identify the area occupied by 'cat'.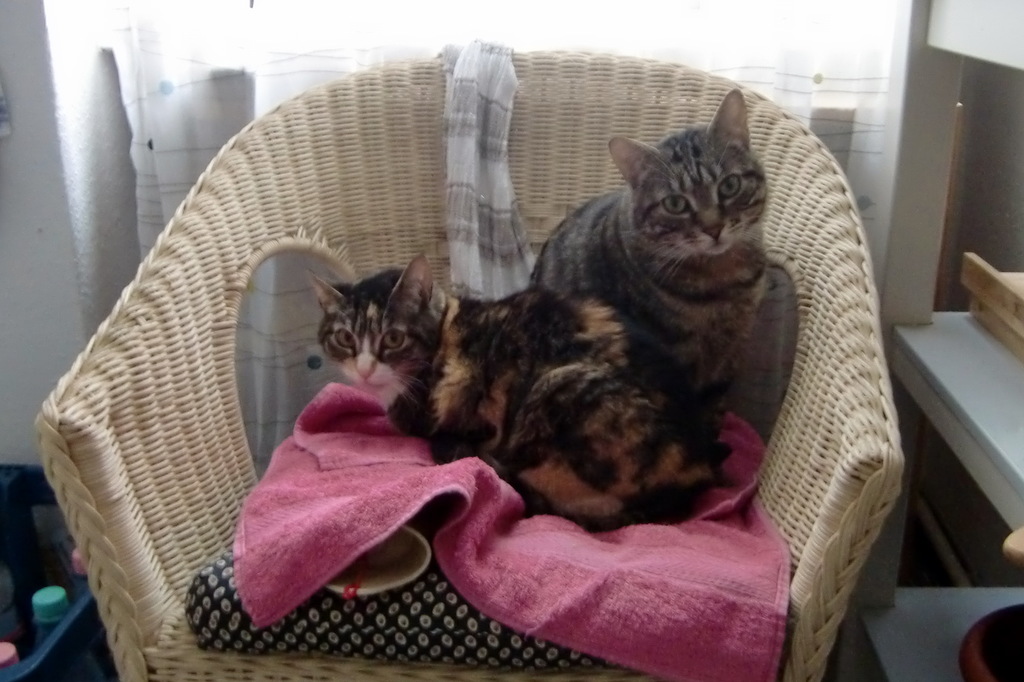
Area: x1=529, y1=81, x2=781, y2=418.
